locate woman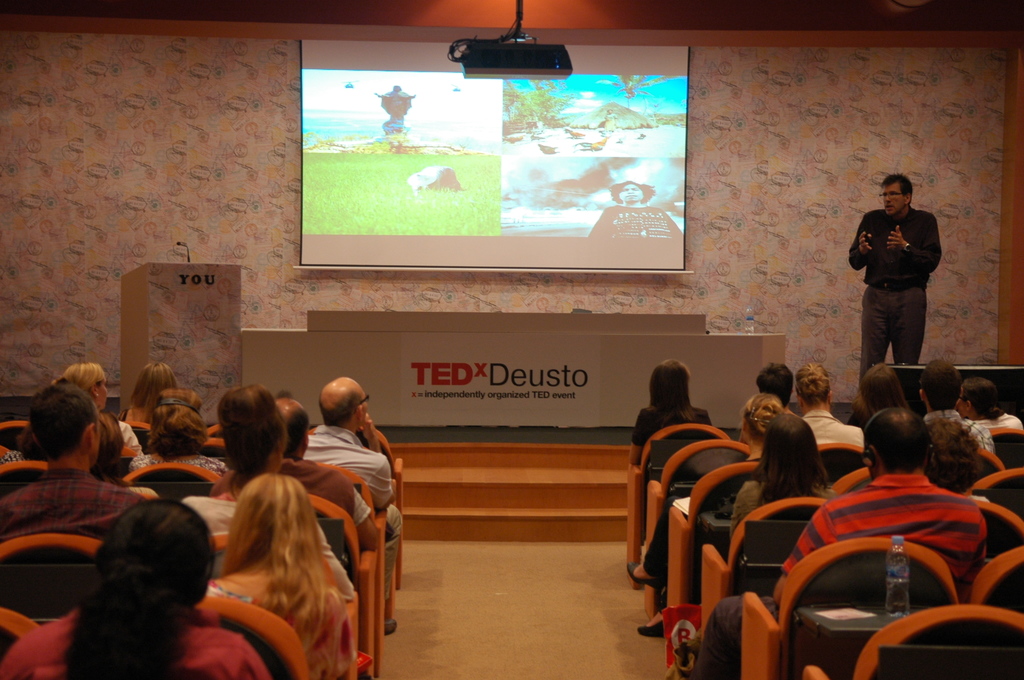
box=[847, 364, 909, 426]
